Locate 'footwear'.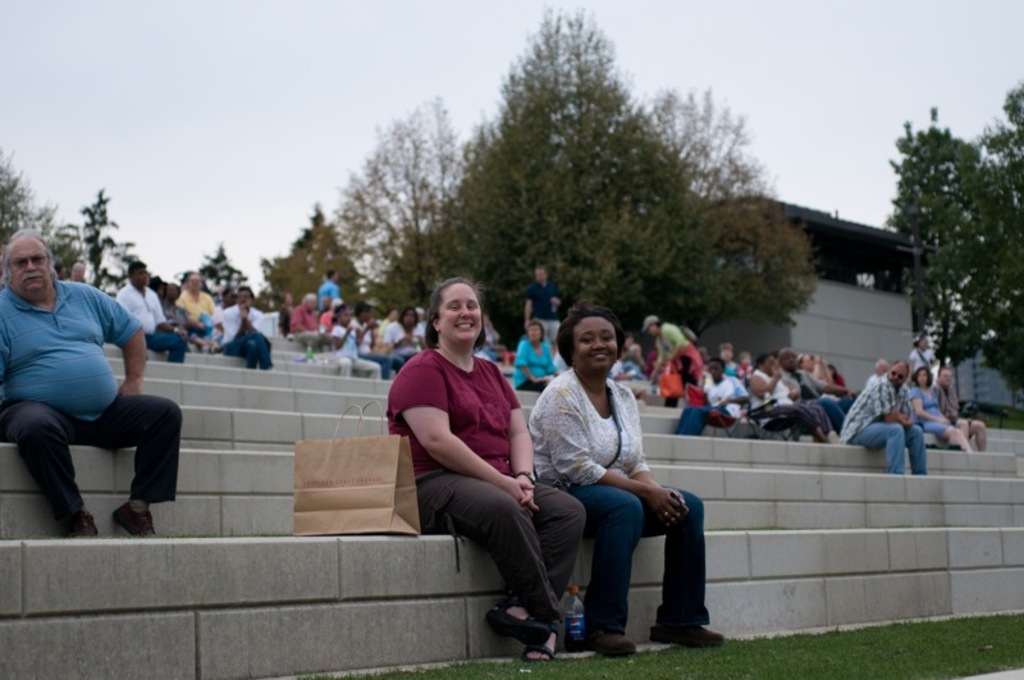
Bounding box: x1=483, y1=602, x2=553, y2=652.
